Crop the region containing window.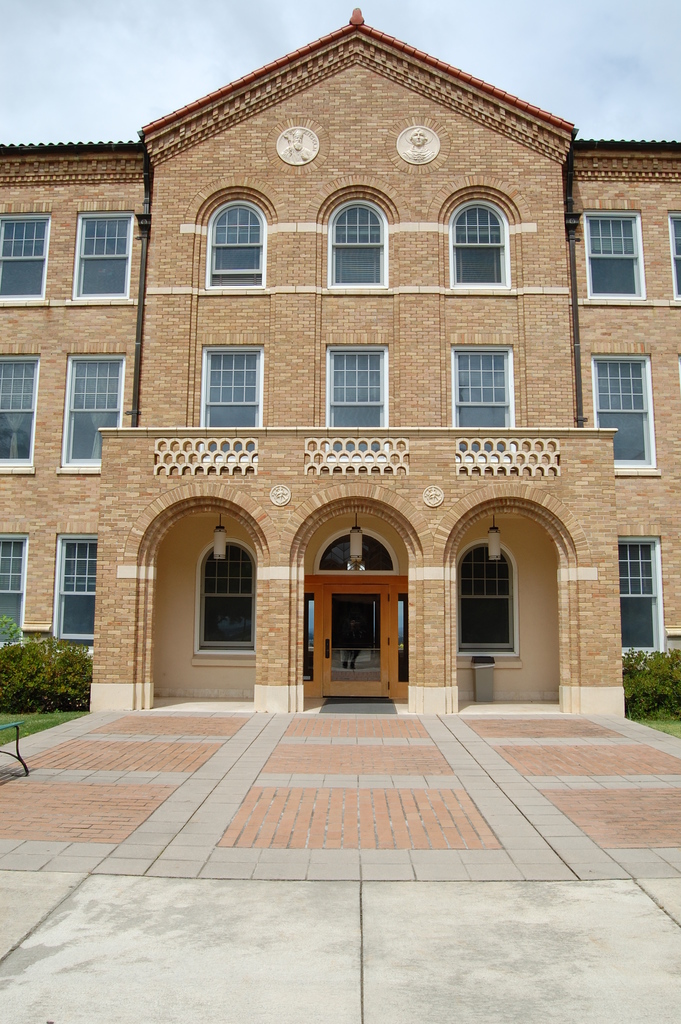
Crop region: 446, 202, 518, 298.
